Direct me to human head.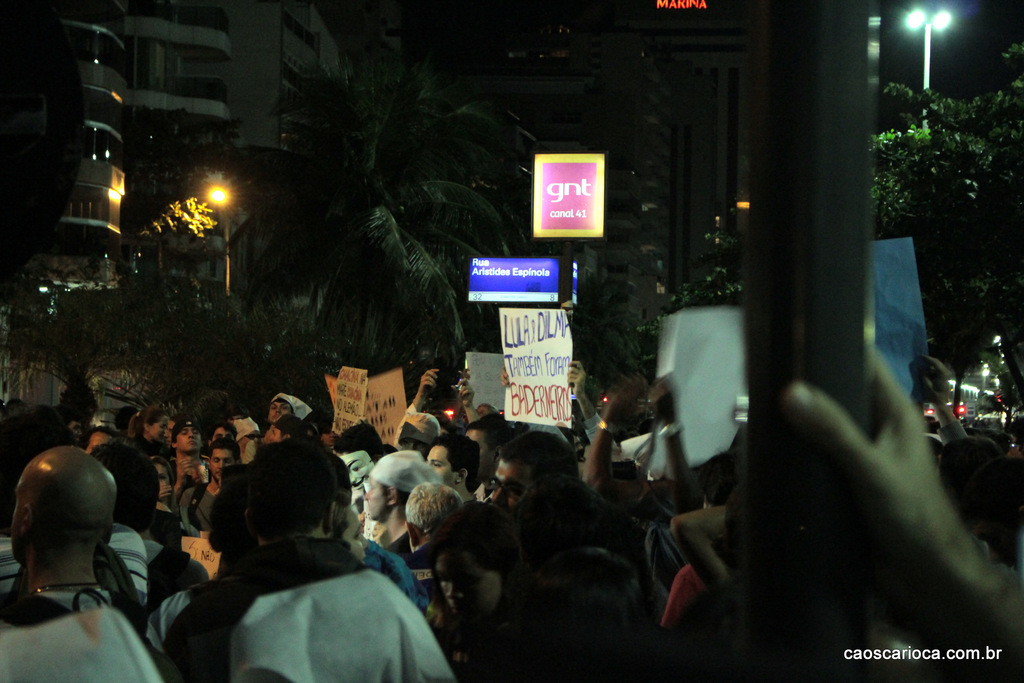
Direction: (266,394,298,426).
